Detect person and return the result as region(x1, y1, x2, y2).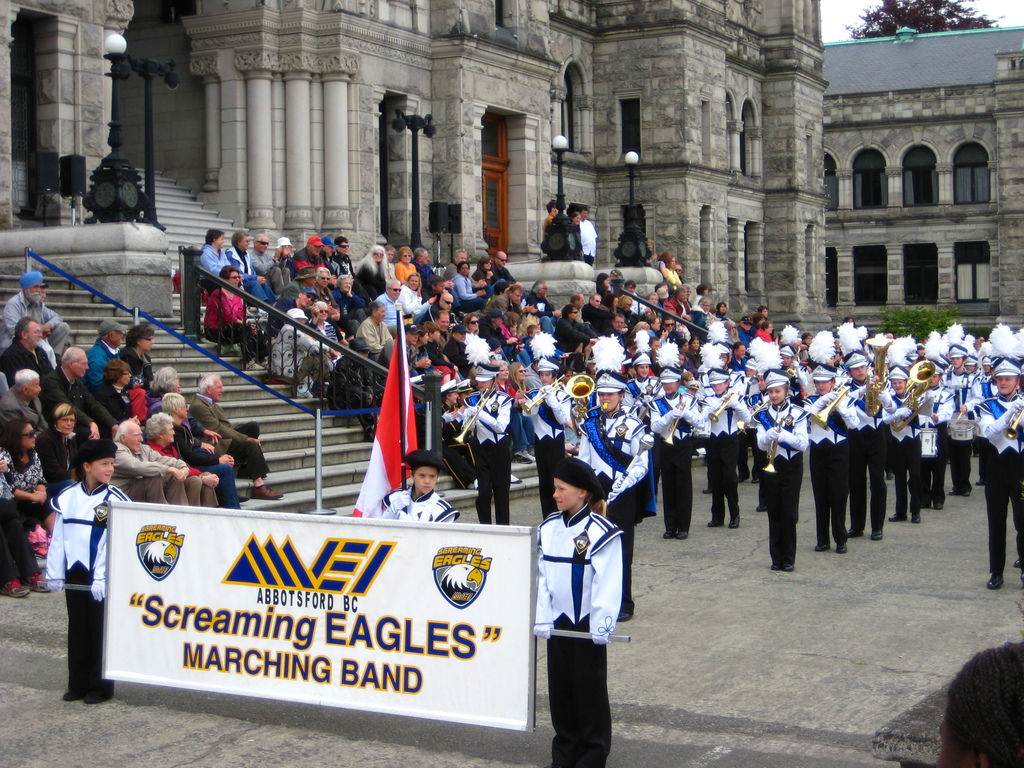
region(756, 378, 812, 569).
